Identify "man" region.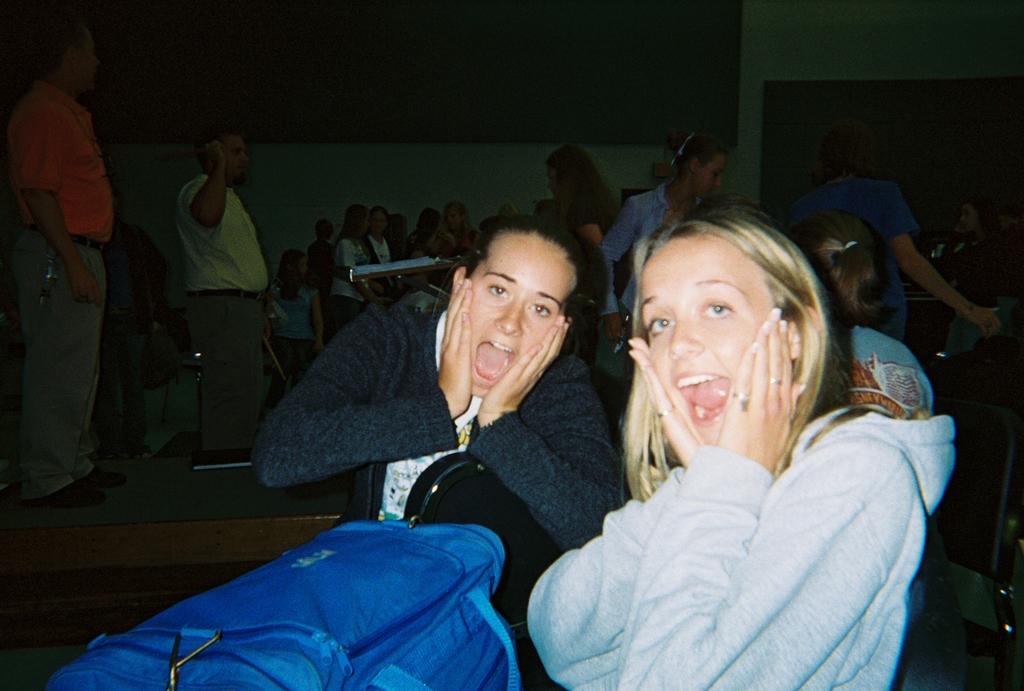
Region: <bbox>0, 19, 138, 507</bbox>.
